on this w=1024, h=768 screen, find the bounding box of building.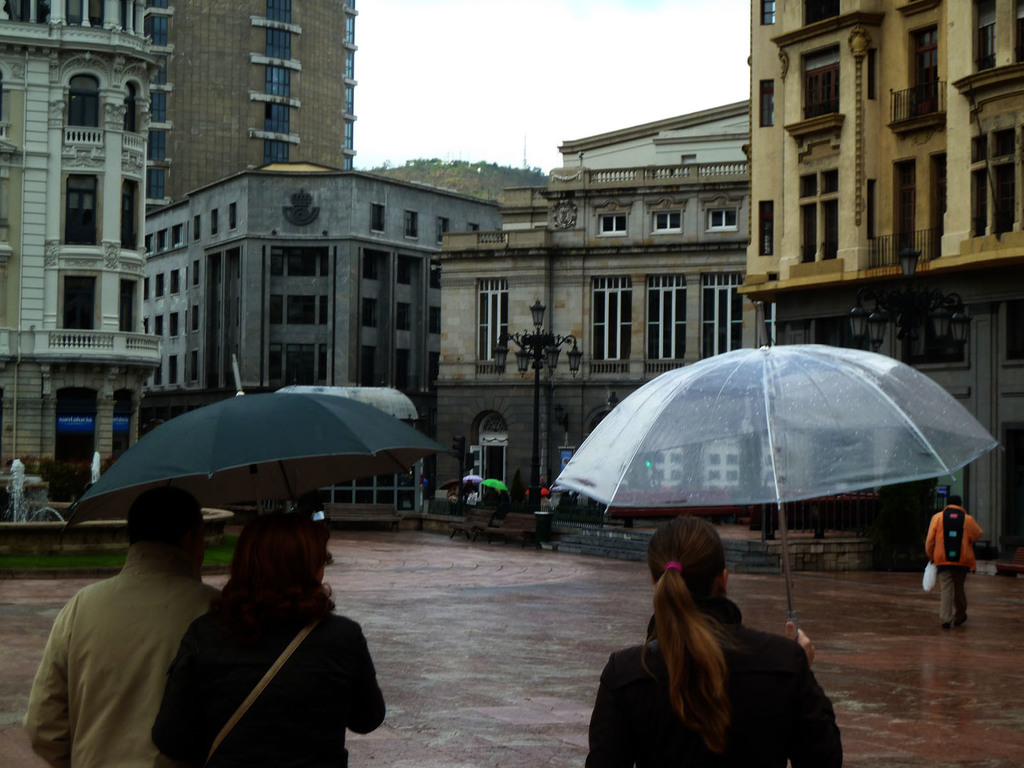
Bounding box: (x1=156, y1=0, x2=353, y2=204).
